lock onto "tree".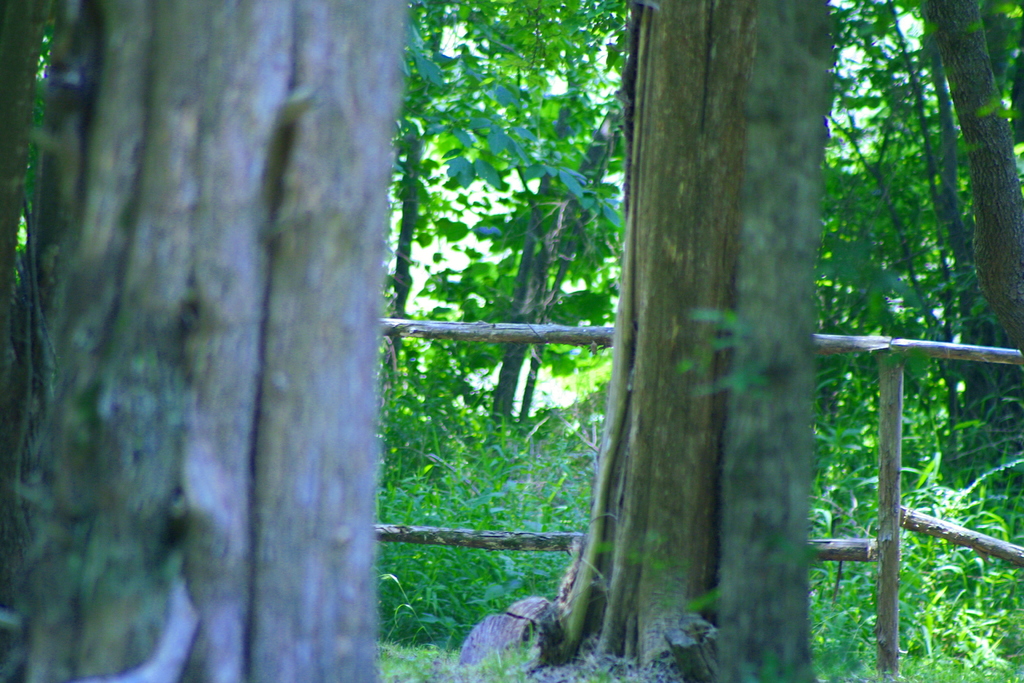
Locked: [left=457, top=0, right=824, bottom=682].
